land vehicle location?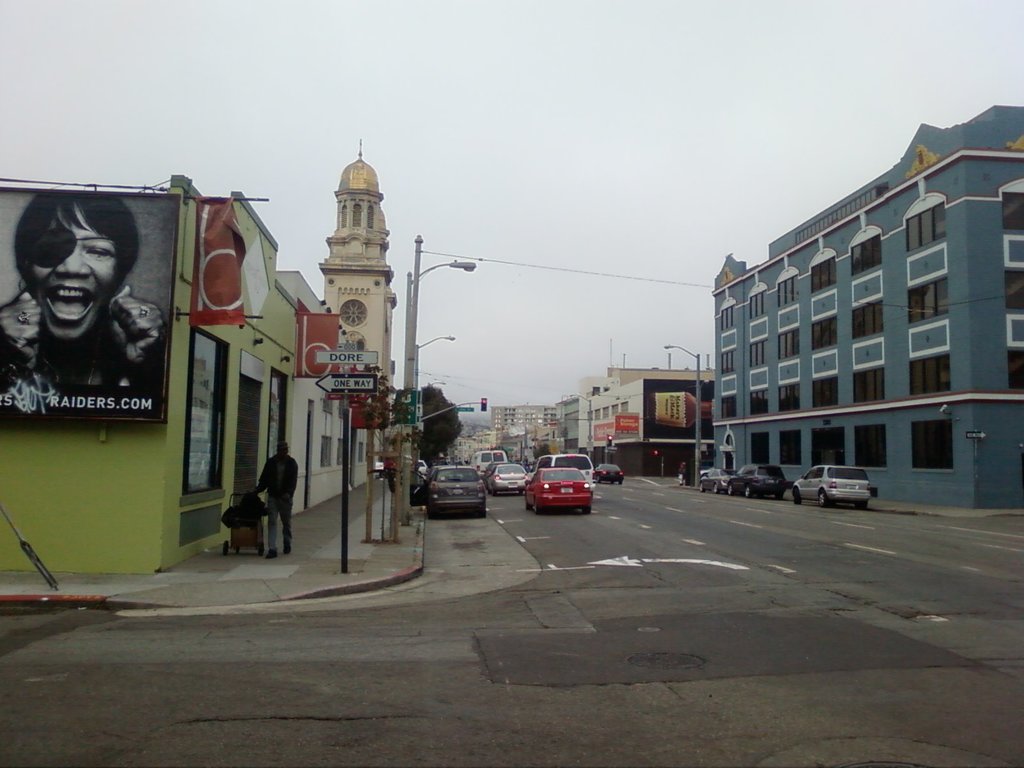
crop(480, 459, 508, 483)
